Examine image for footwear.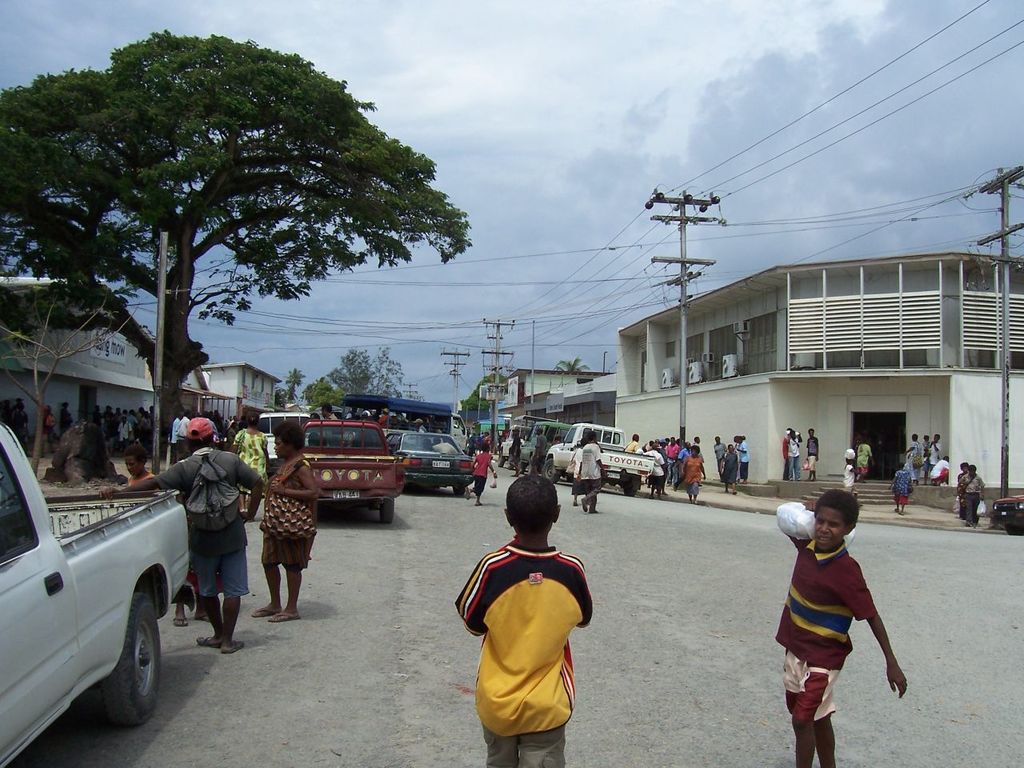
Examination result: left=587, top=502, right=599, bottom=514.
